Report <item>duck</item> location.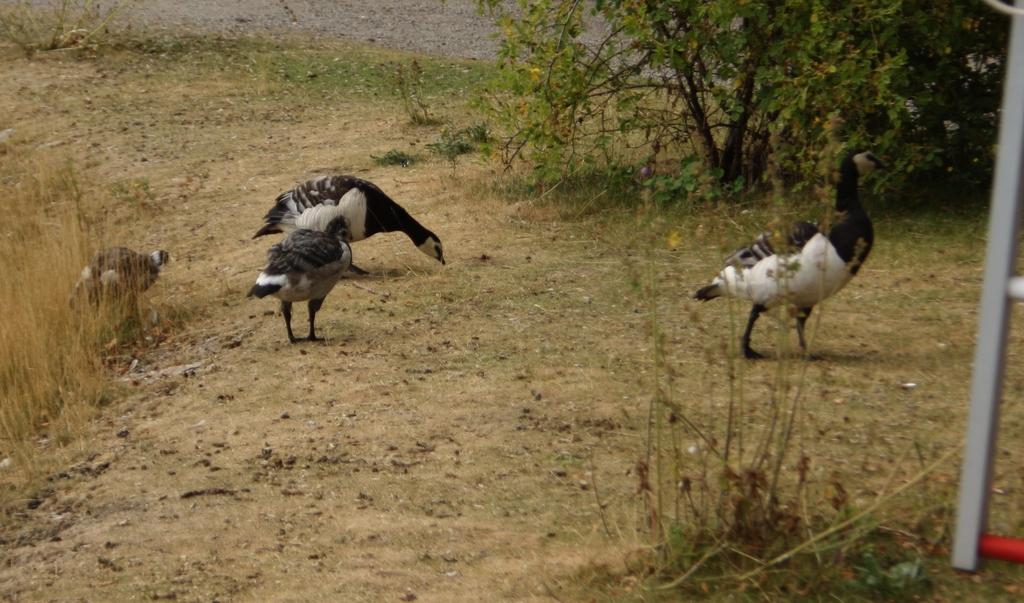
Report: <bbox>257, 175, 446, 269</bbox>.
